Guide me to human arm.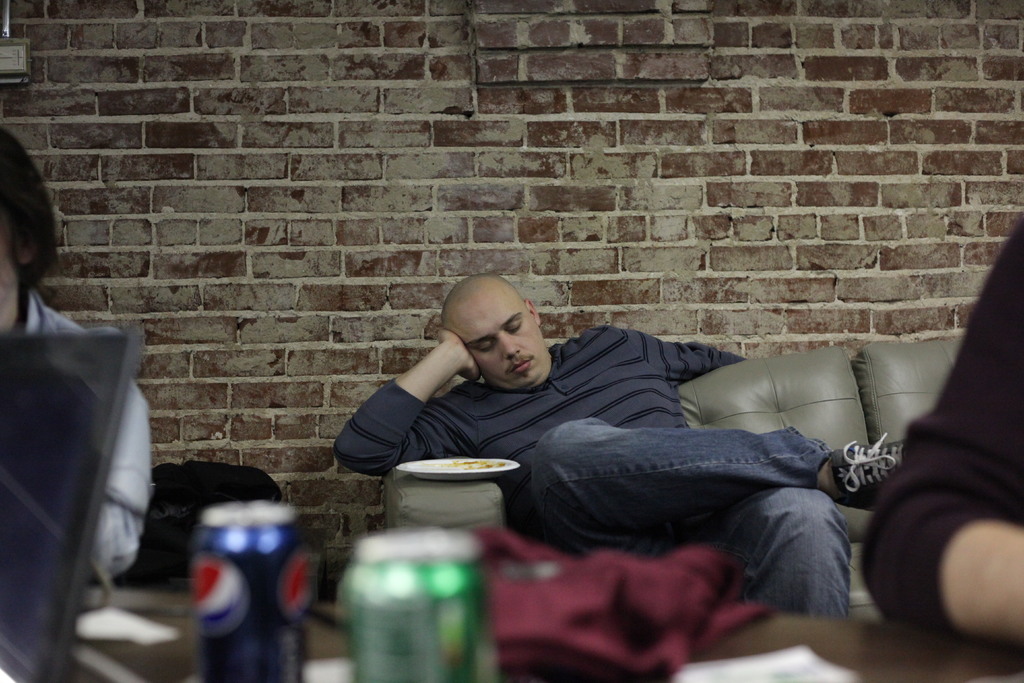
Guidance: [623, 333, 744, 385].
